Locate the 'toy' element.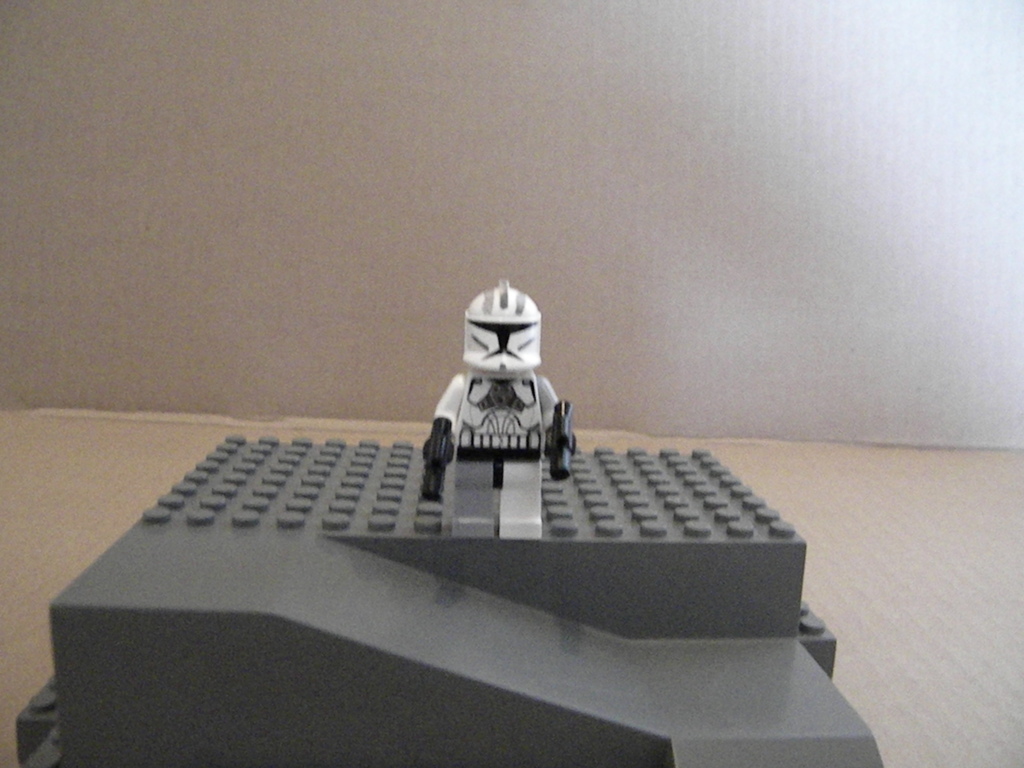
Element bbox: [x1=413, y1=280, x2=583, y2=501].
